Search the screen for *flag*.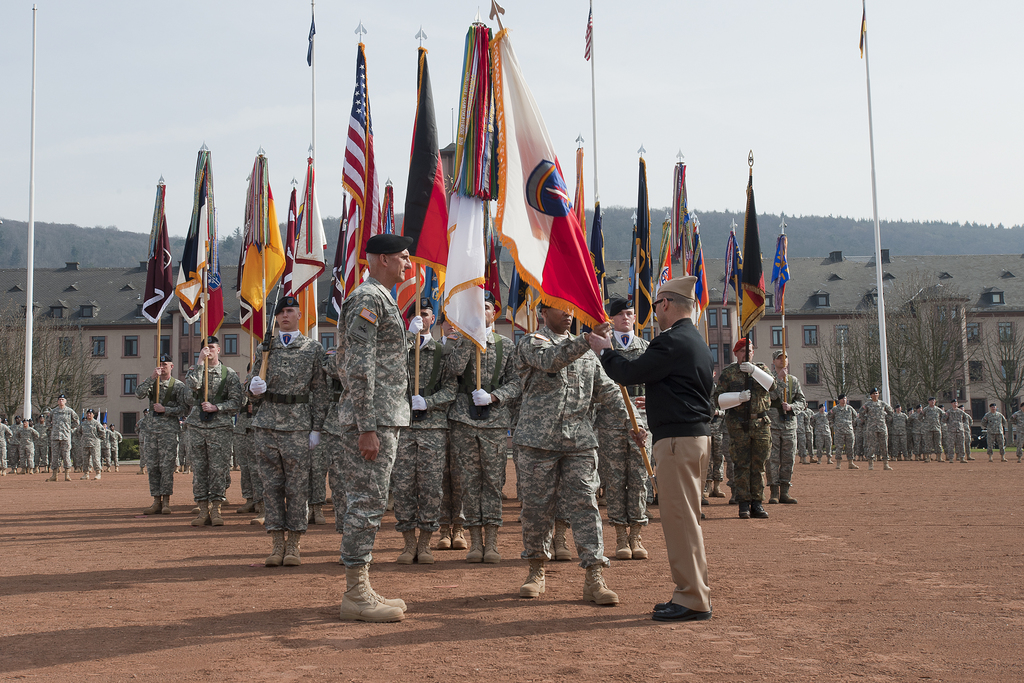
Found at crop(624, 155, 660, 328).
